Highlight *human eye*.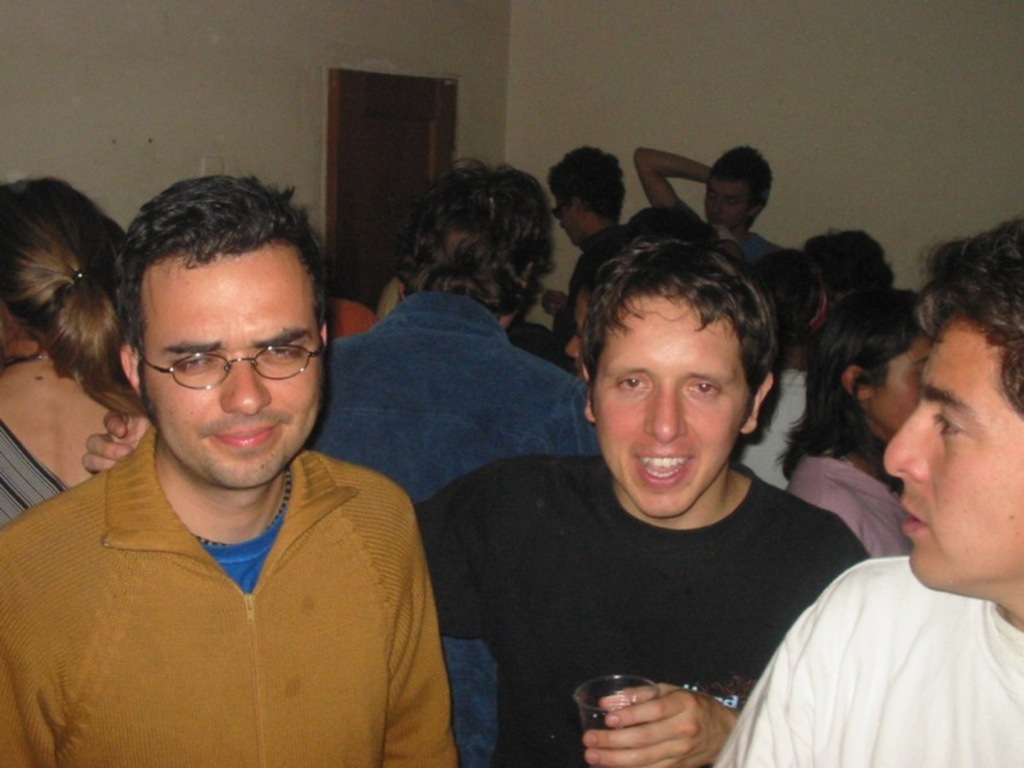
Highlighted region: {"x1": 928, "y1": 403, "x2": 975, "y2": 439}.
